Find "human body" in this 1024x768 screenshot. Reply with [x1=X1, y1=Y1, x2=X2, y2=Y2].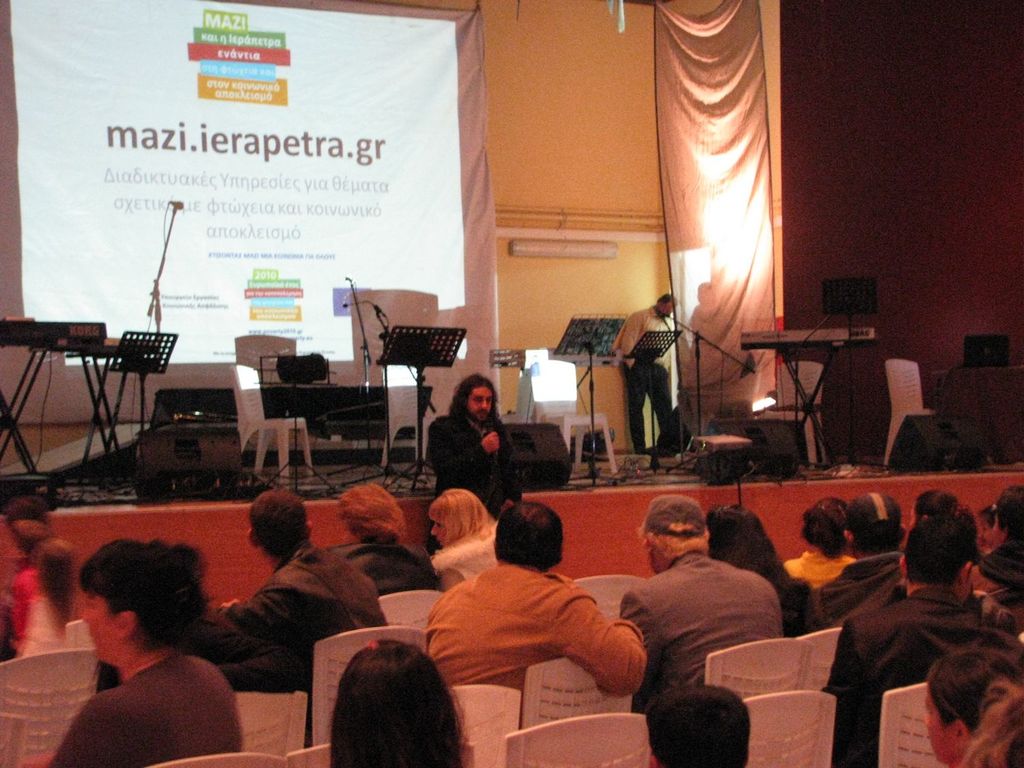
[x1=326, y1=481, x2=436, y2=593].
